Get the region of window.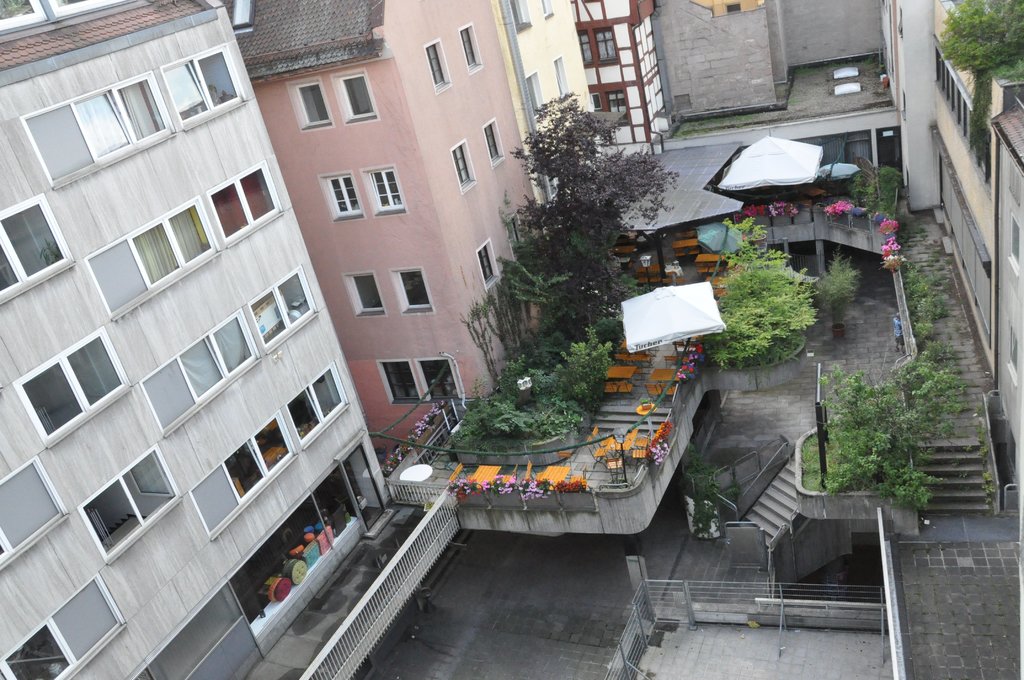
bbox(0, 568, 119, 679).
